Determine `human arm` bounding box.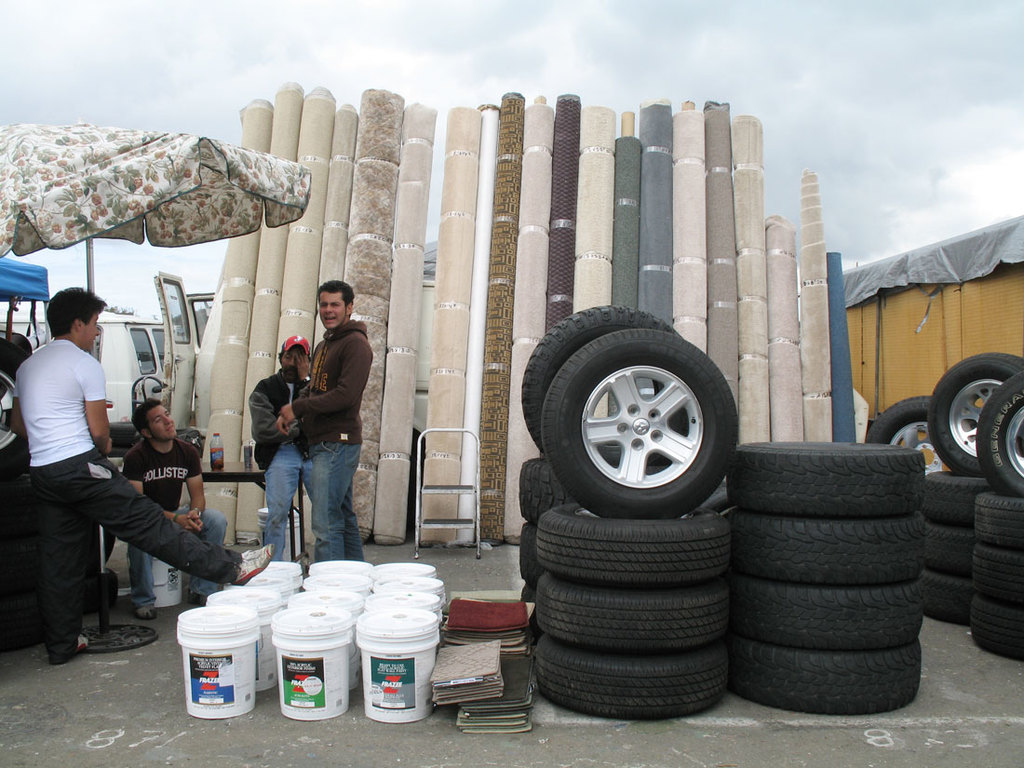
Determined: 281 337 371 418.
